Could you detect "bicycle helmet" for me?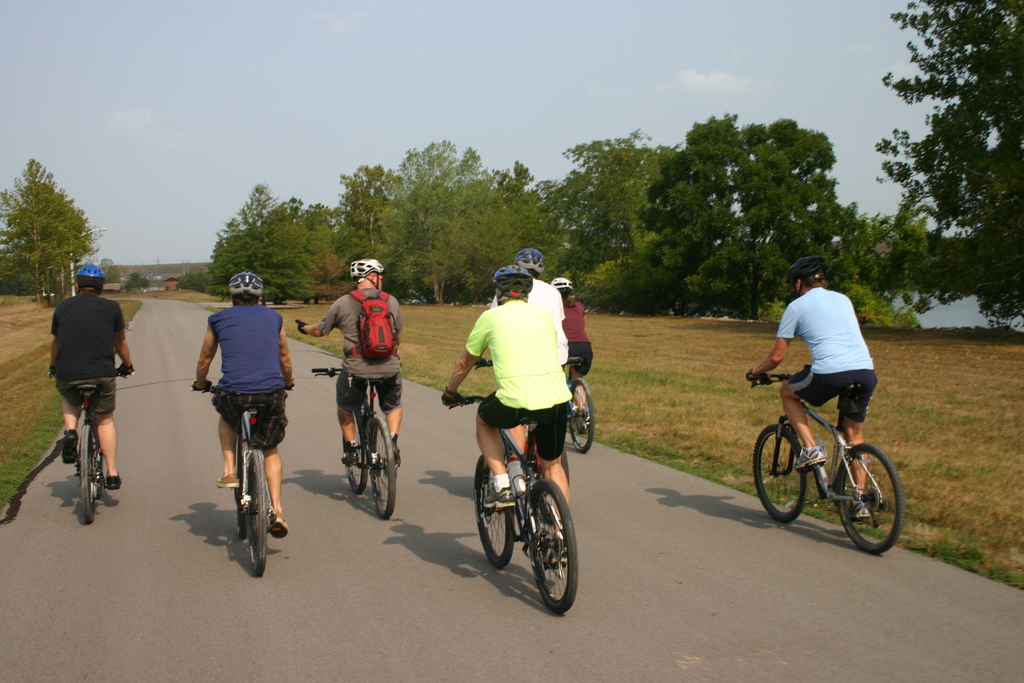
Detection result: 548/276/571/294.
